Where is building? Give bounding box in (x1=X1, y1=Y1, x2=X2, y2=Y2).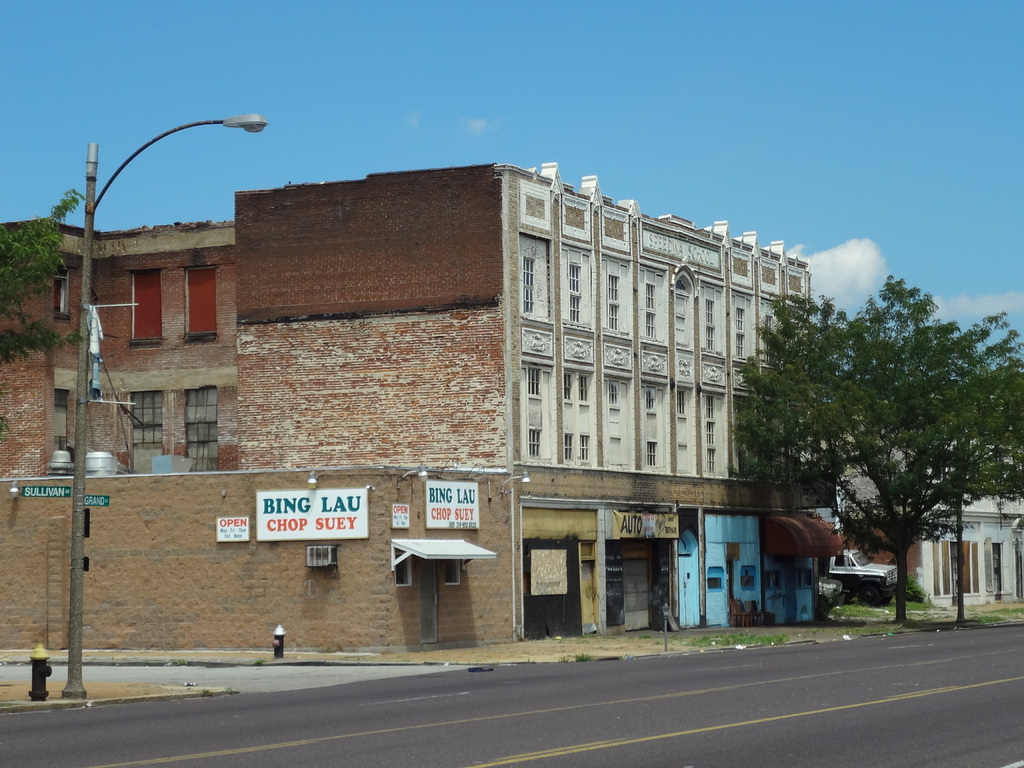
(x1=230, y1=163, x2=818, y2=628).
